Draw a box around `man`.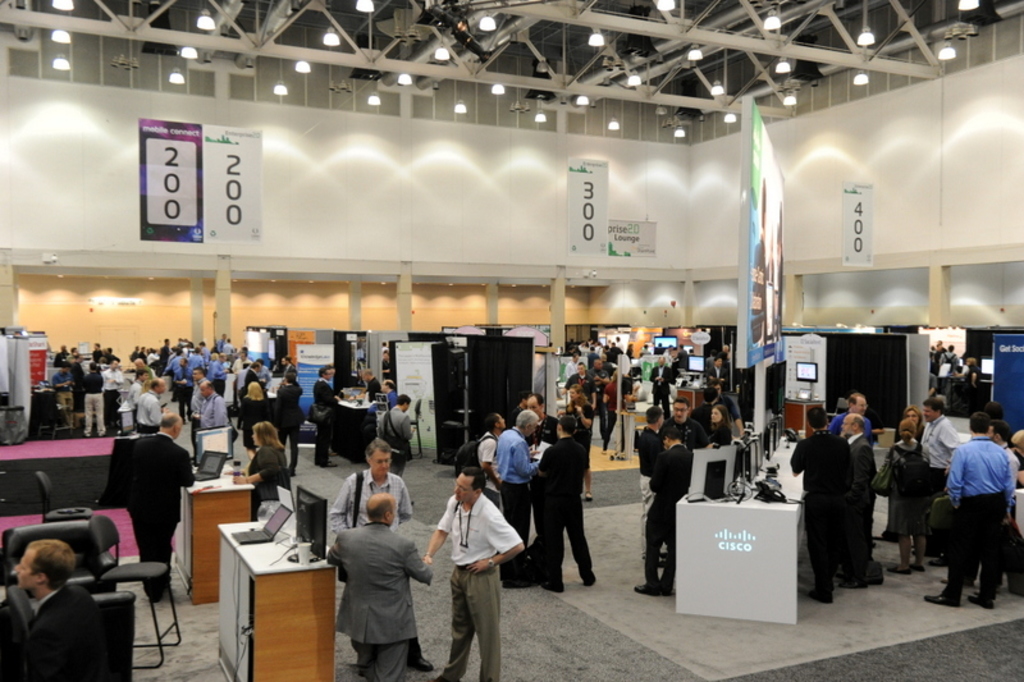
(664, 394, 708, 448).
